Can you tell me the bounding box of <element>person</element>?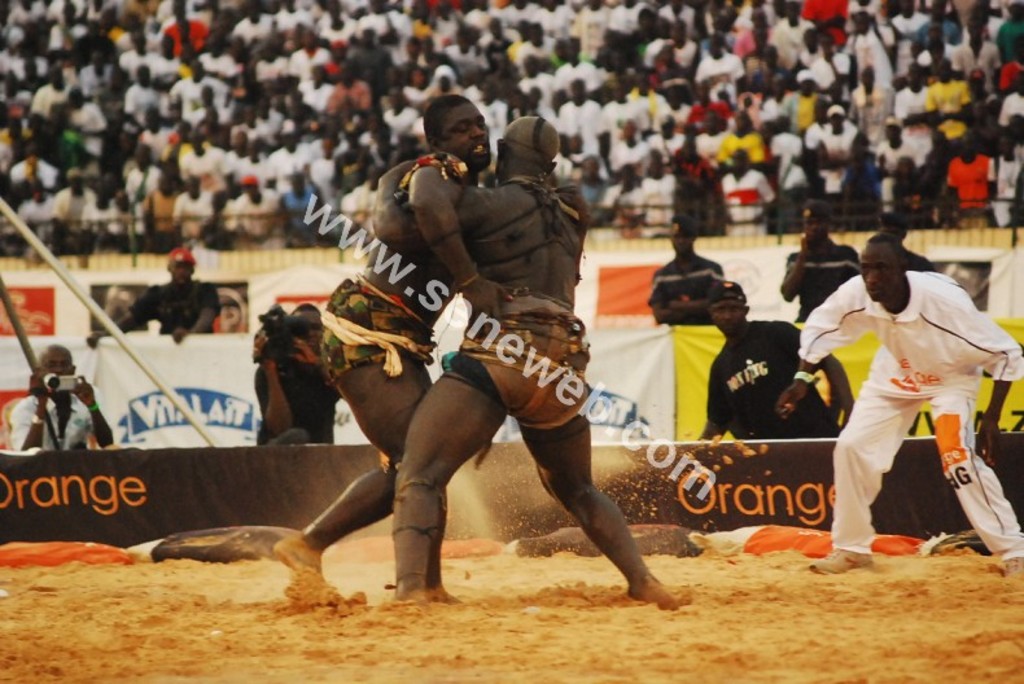
[left=388, top=111, right=686, bottom=613].
